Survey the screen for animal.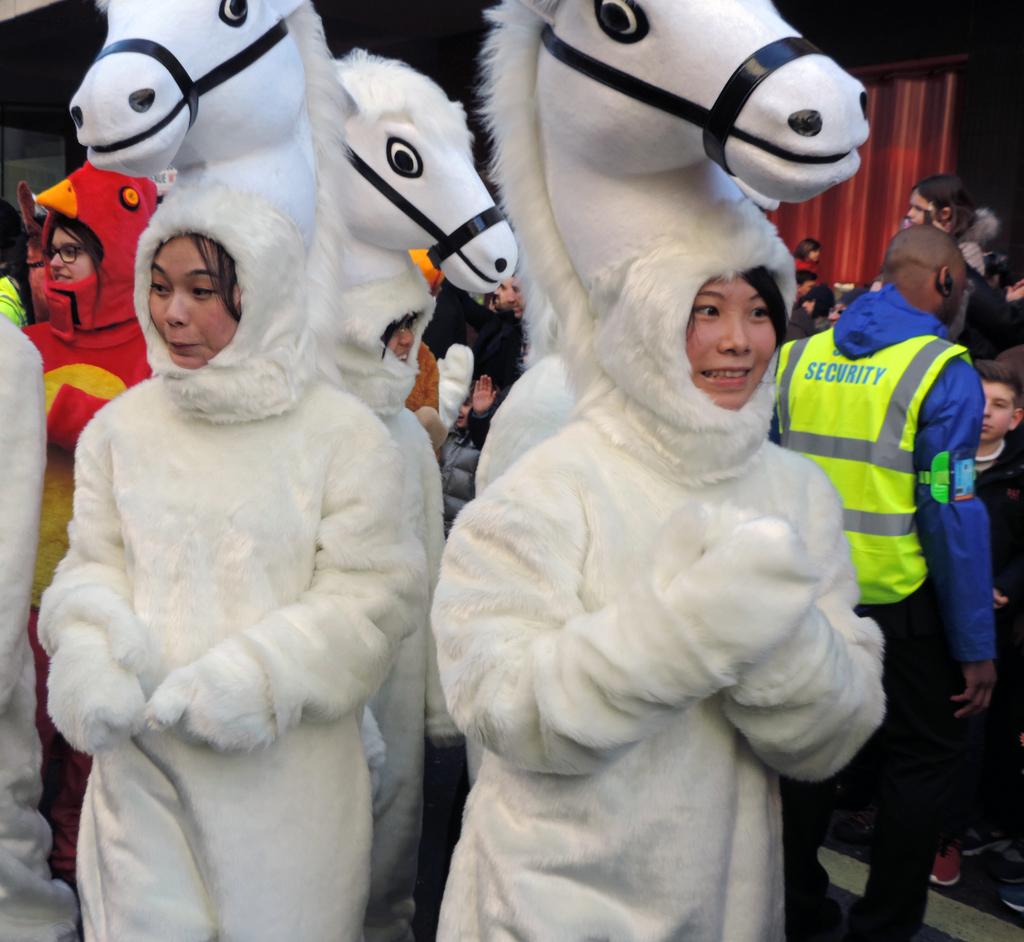
Survey found: Rect(310, 47, 520, 914).
